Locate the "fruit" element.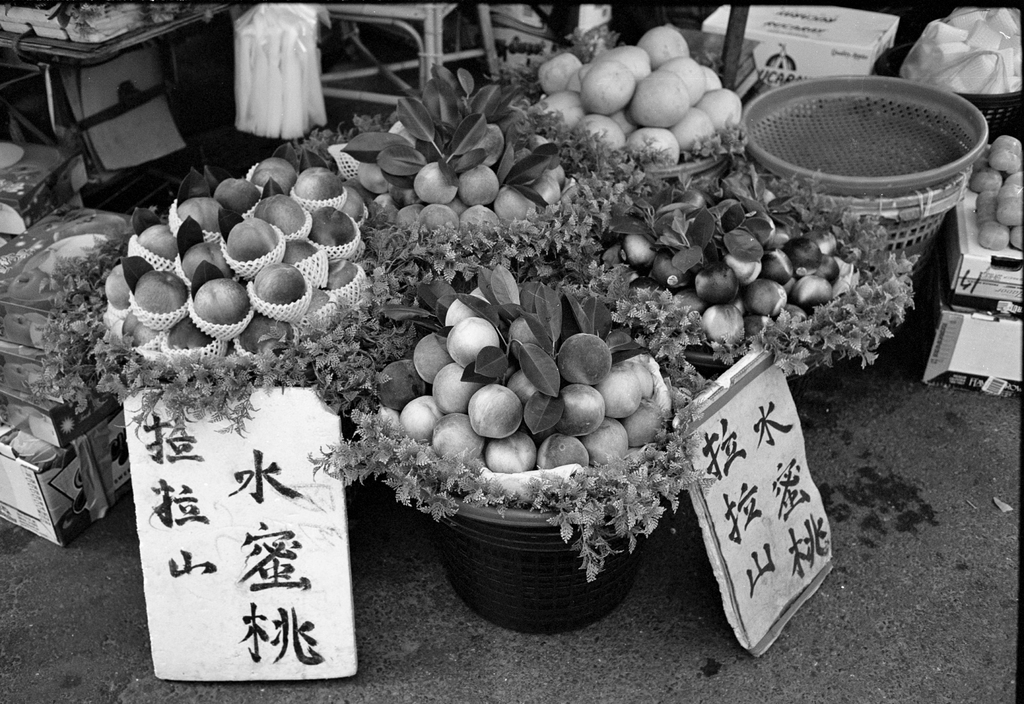
Element bbox: select_region(223, 214, 282, 273).
